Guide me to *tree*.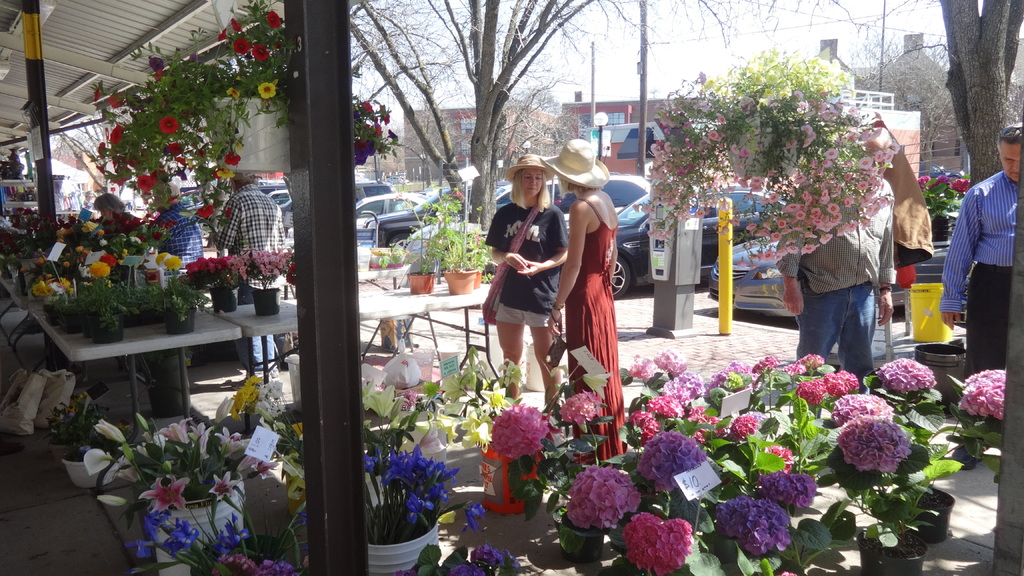
Guidance: left=646, top=26, right=865, bottom=266.
